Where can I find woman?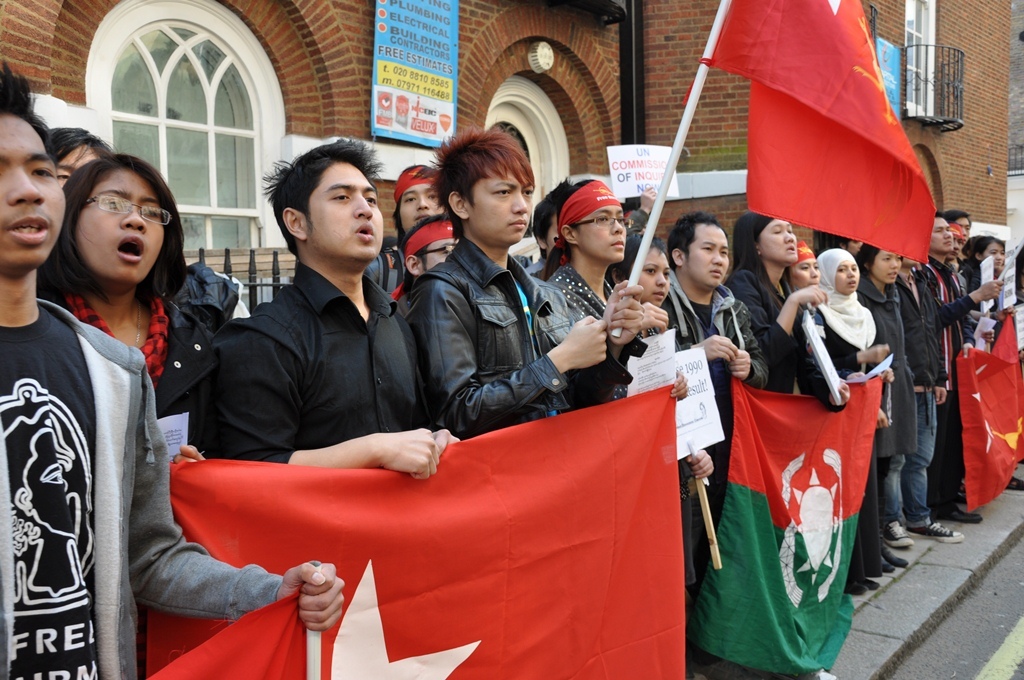
You can find it at {"x1": 821, "y1": 247, "x2": 896, "y2": 594}.
